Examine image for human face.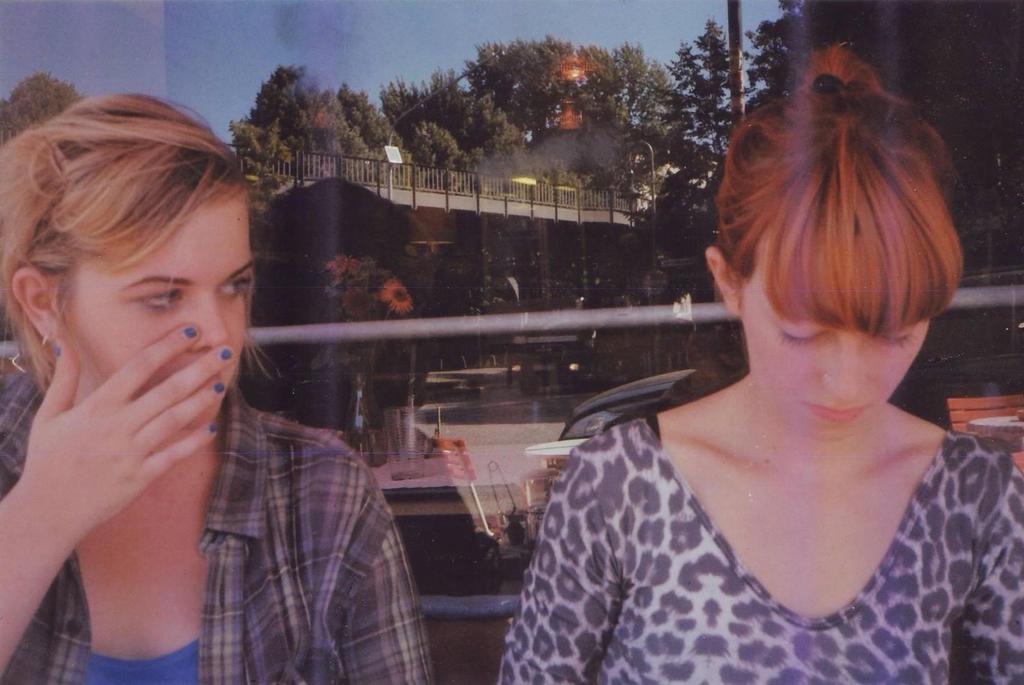
Examination result: (738, 238, 931, 443).
